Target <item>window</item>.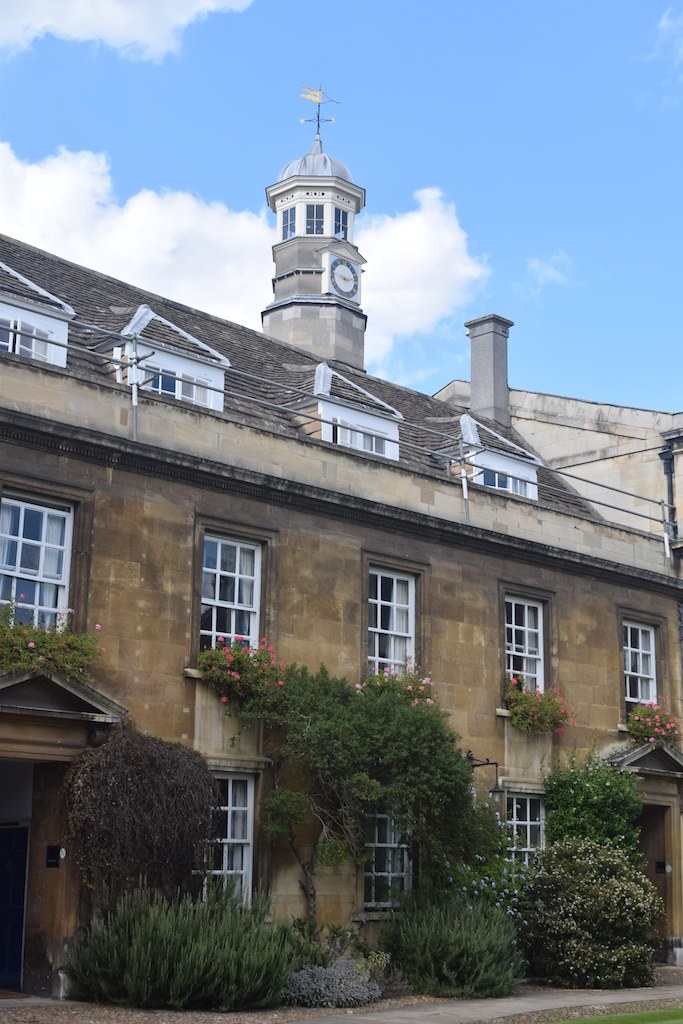
Target region: BBox(327, 414, 386, 459).
